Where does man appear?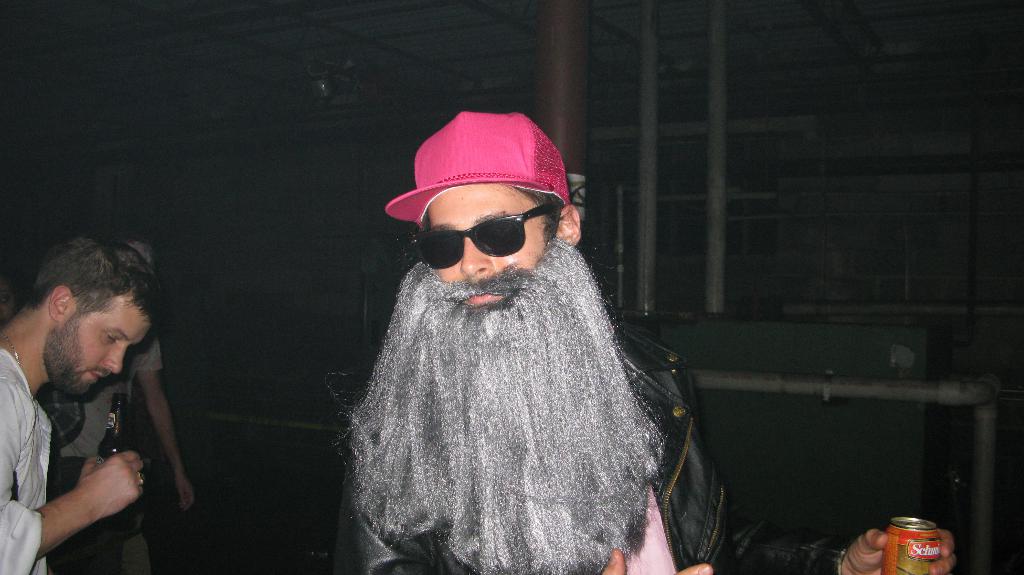
Appears at box=[323, 110, 960, 574].
